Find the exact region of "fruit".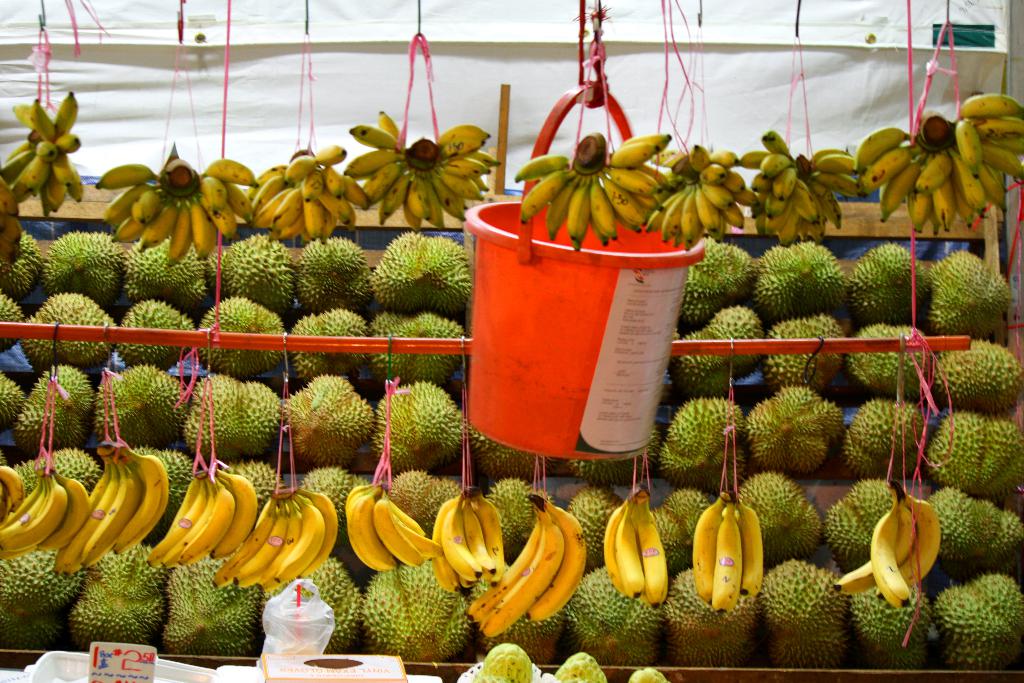
Exact region: <box>870,502,913,608</box>.
